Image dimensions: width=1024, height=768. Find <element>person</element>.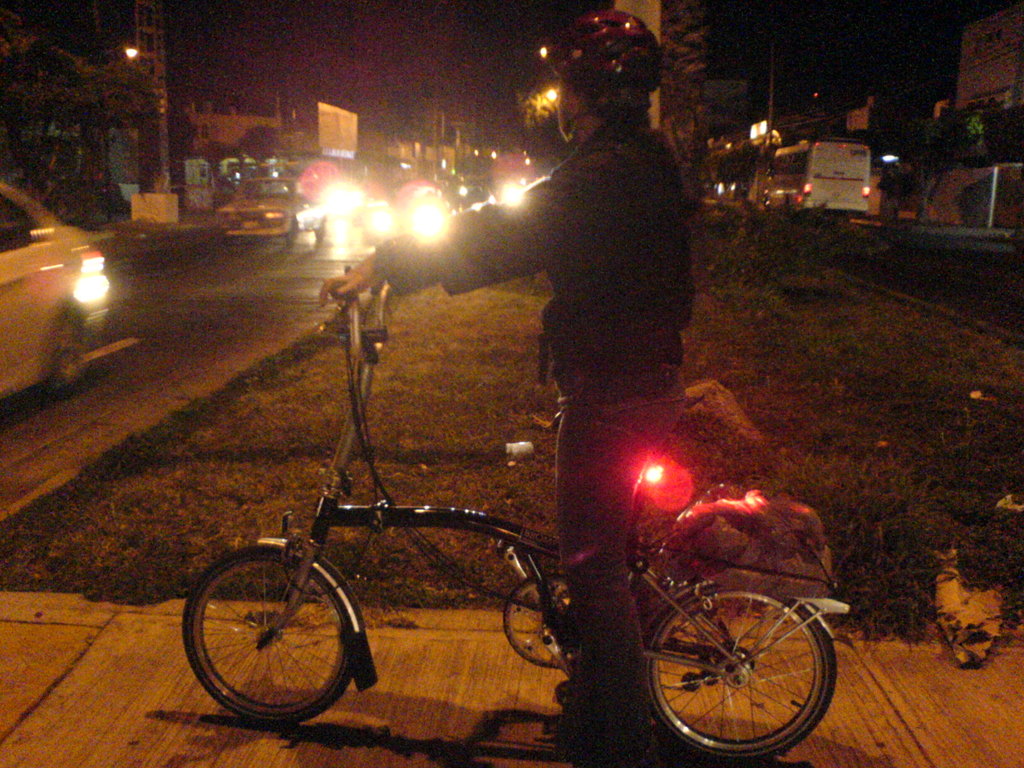
322 3 684 757.
